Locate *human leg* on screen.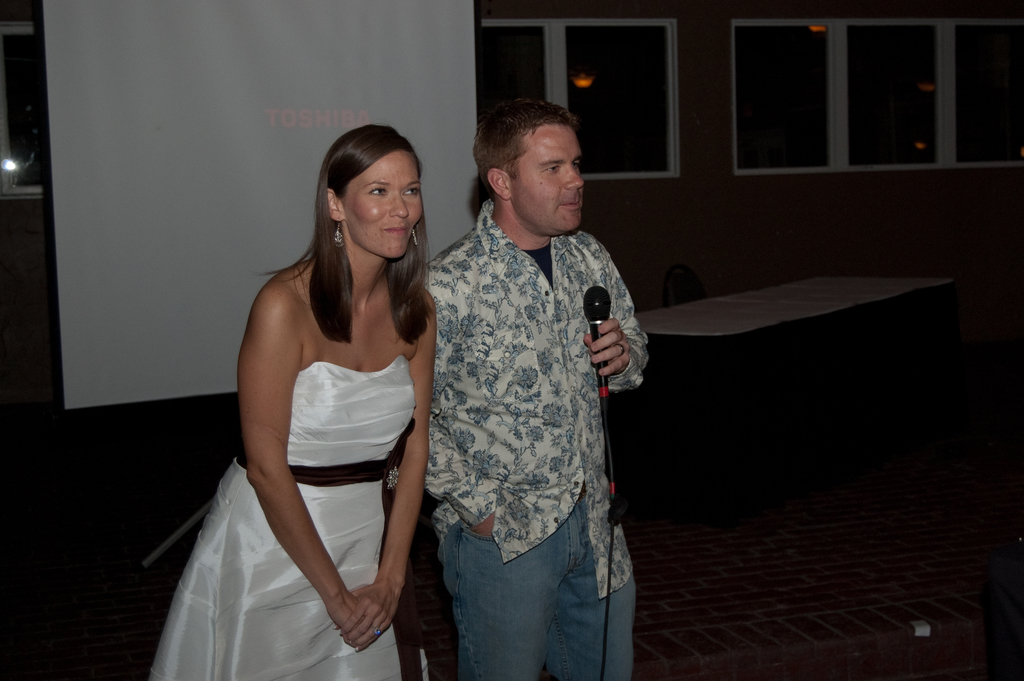
On screen at crop(555, 502, 641, 680).
